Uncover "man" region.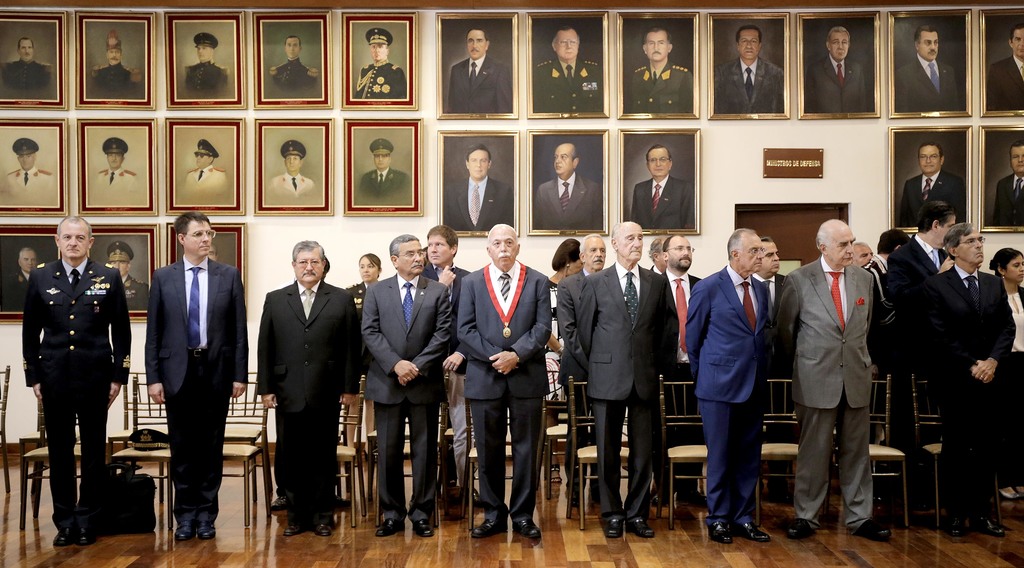
Uncovered: box(807, 29, 869, 114).
